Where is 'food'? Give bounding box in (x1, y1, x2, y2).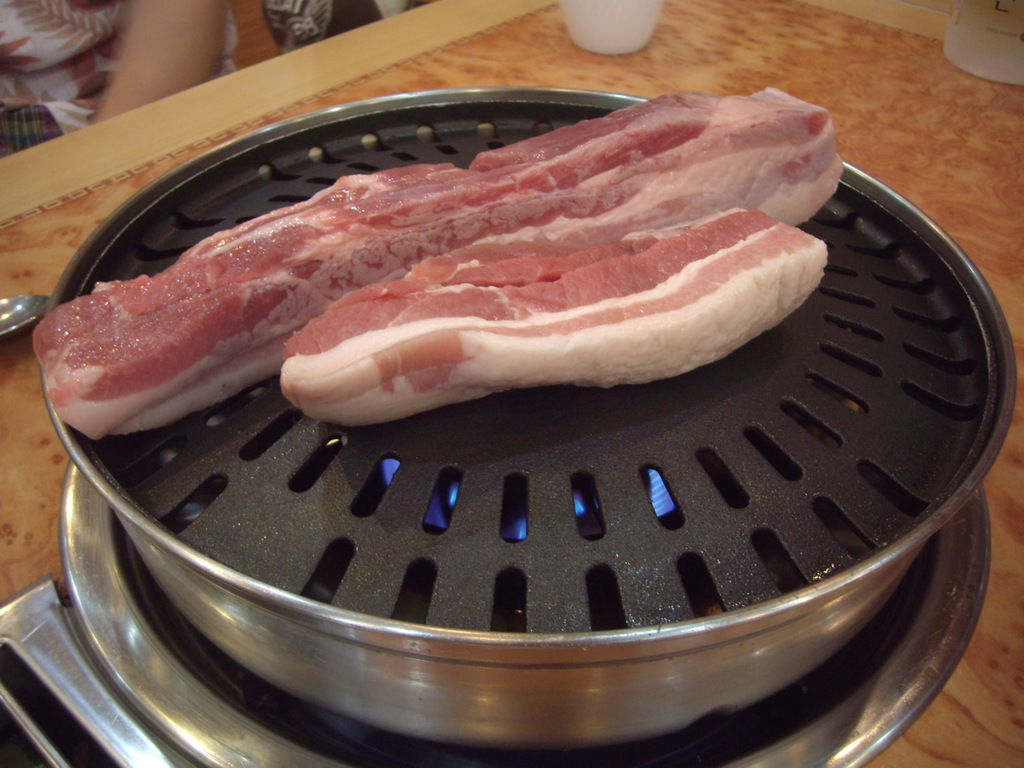
(97, 111, 876, 431).
